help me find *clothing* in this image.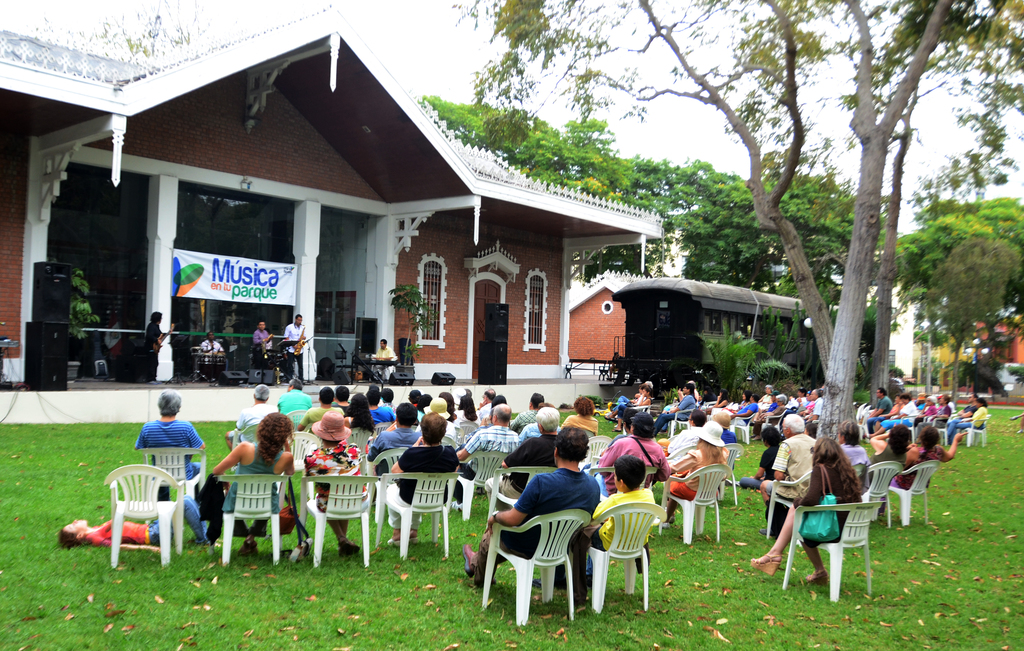
Found it: <box>867,441,904,487</box>.
